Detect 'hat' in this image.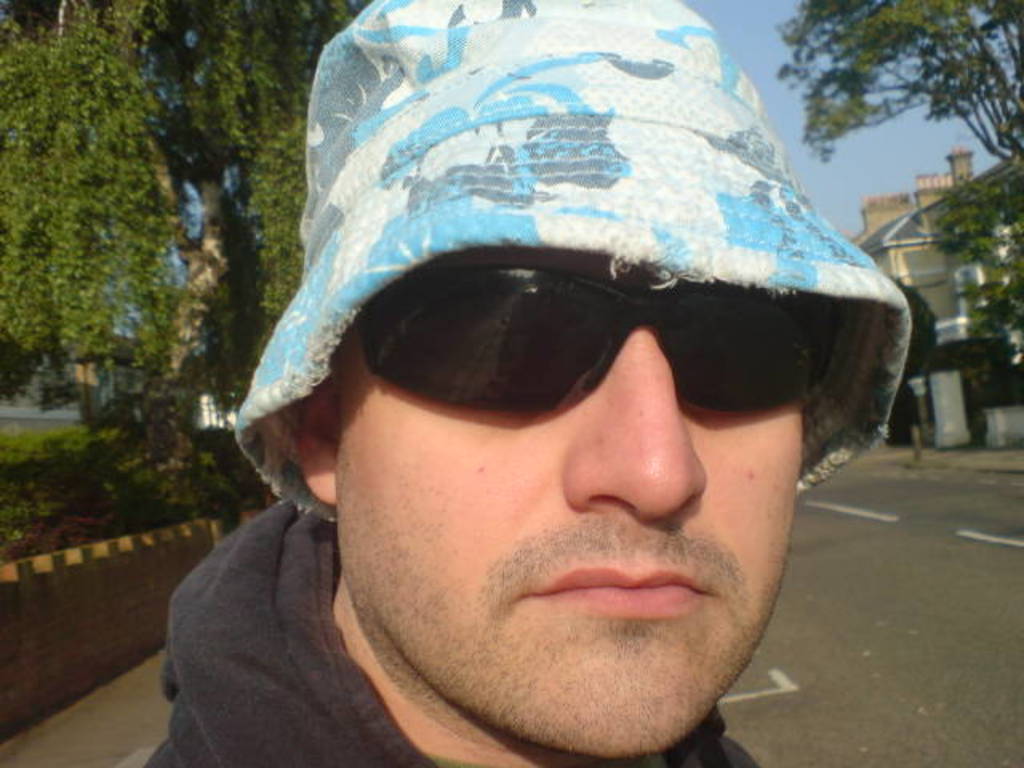
Detection: bbox=[235, 0, 915, 523].
